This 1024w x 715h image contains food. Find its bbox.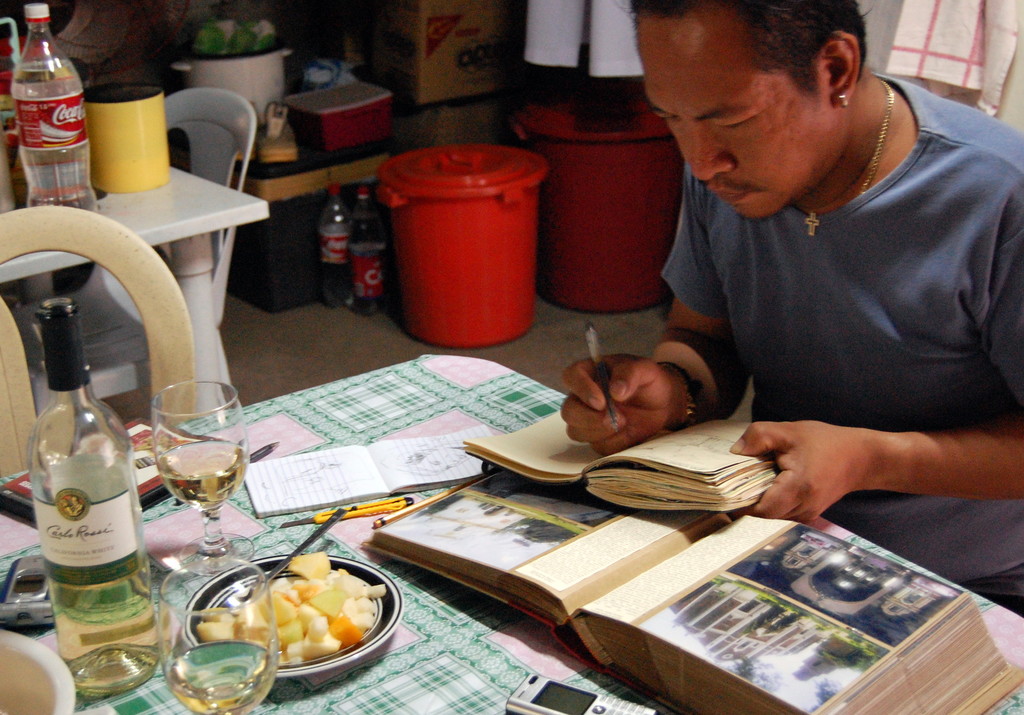
<region>251, 568, 372, 682</region>.
